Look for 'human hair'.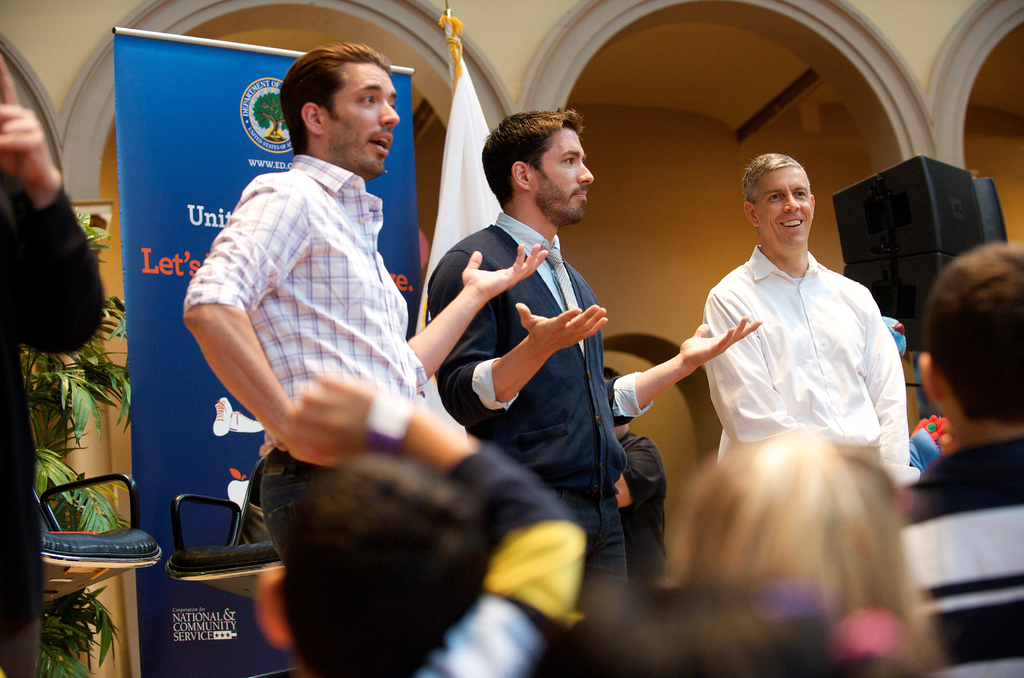
Found: bbox=(742, 152, 807, 236).
